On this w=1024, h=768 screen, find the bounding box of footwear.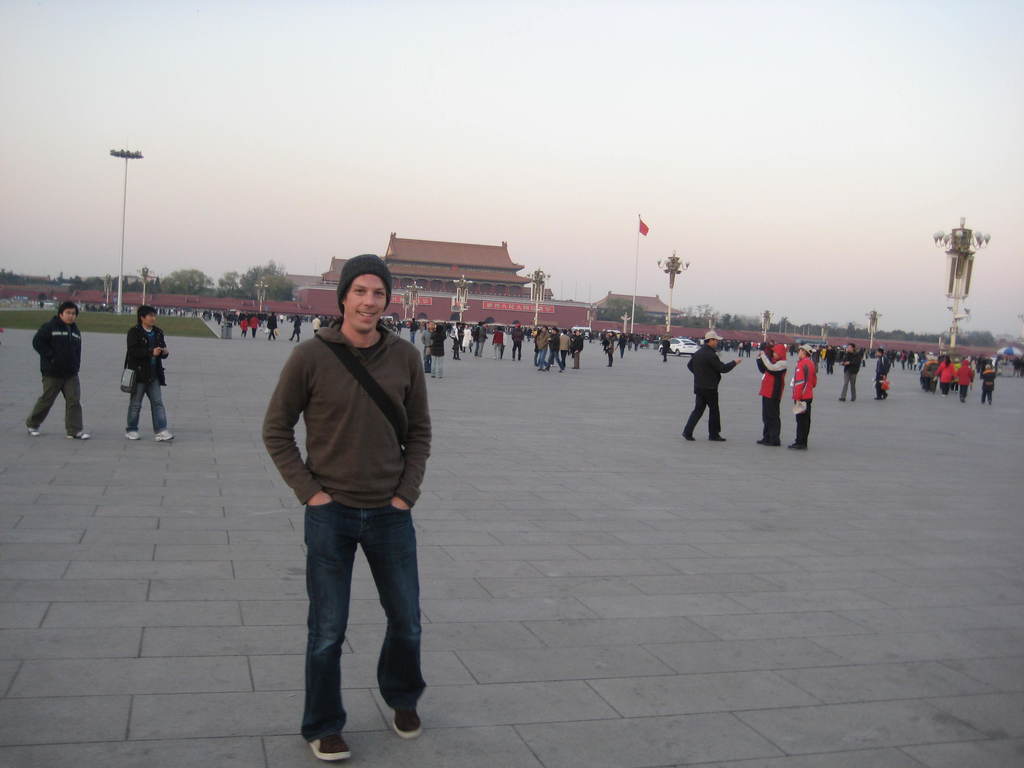
Bounding box: select_region(378, 680, 433, 735).
